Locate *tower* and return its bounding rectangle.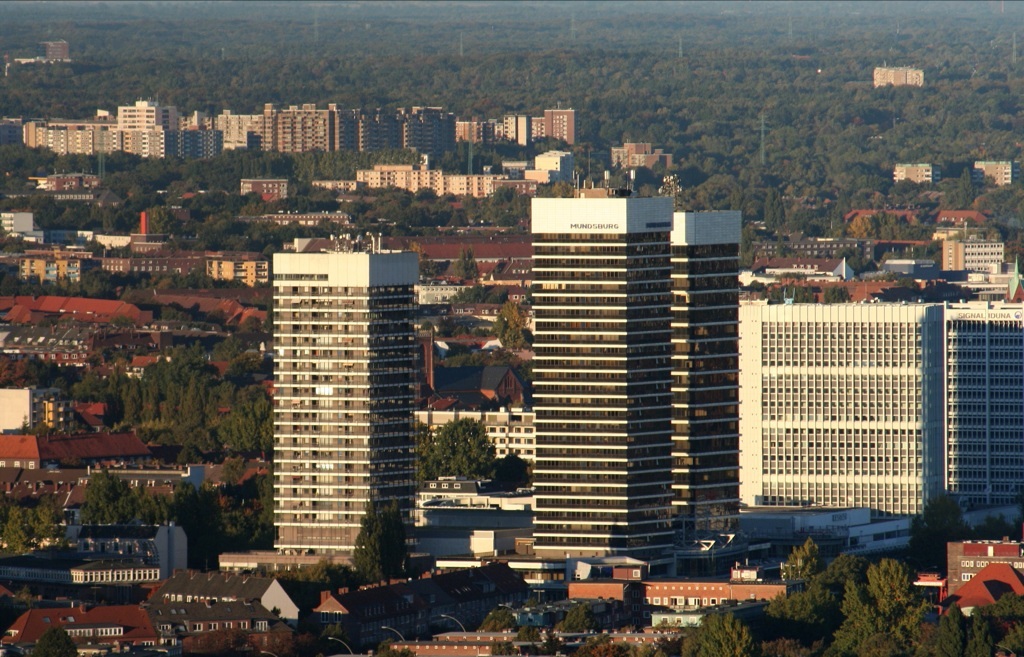
bbox=(413, 108, 444, 154).
